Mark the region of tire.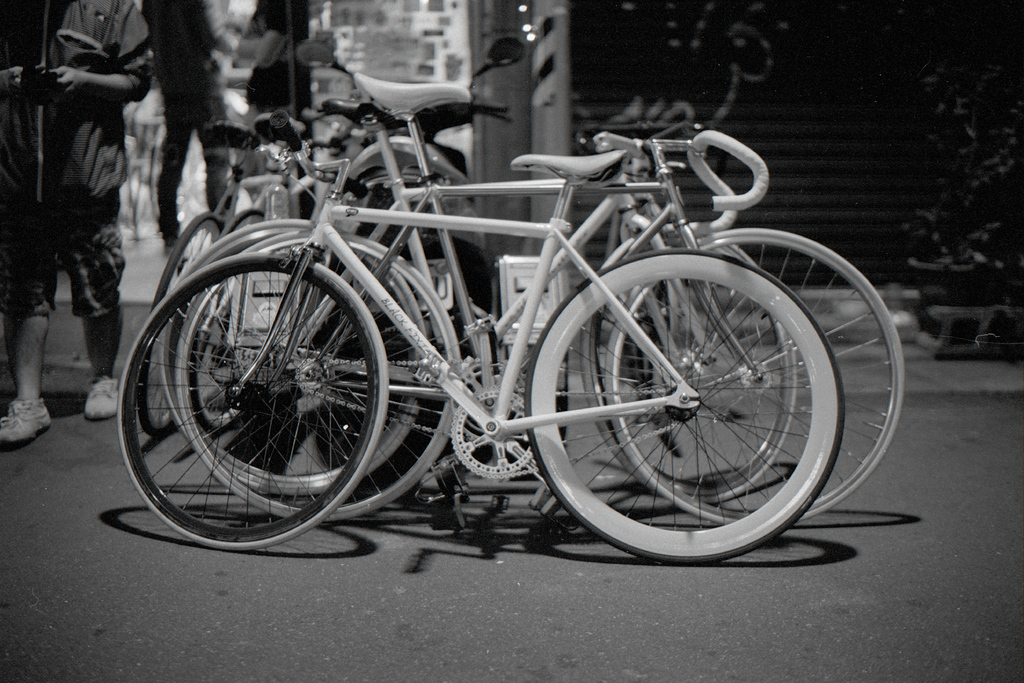
Region: box=[604, 222, 903, 528].
